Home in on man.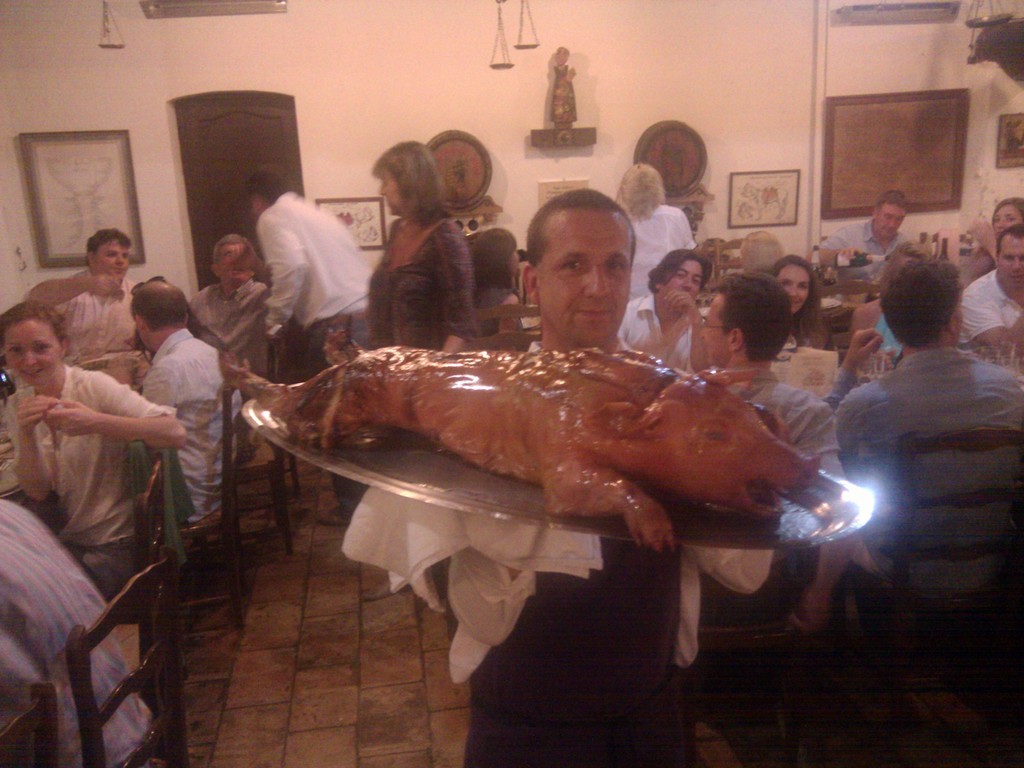
Homed in at [779,260,1023,641].
